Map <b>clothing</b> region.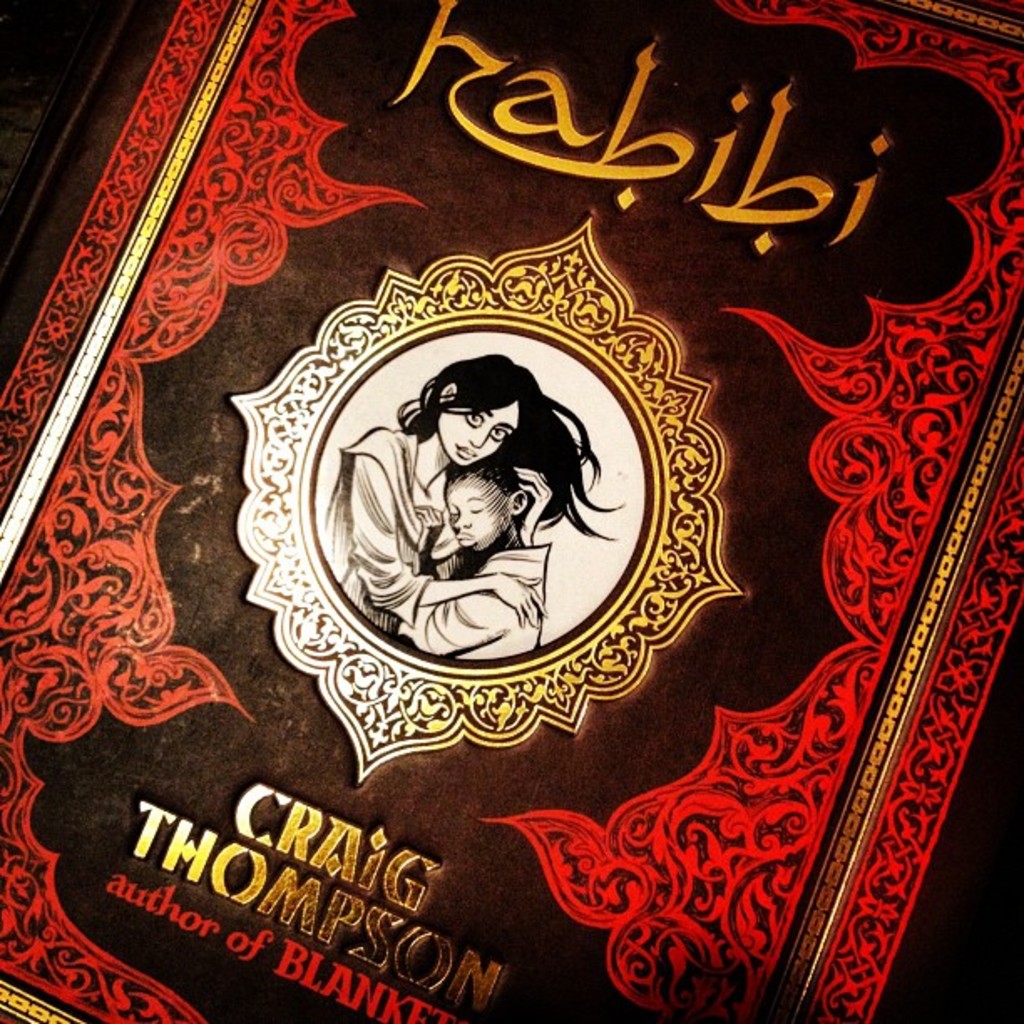
Mapped to {"left": 393, "top": 540, "right": 554, "bottom": 666}.
